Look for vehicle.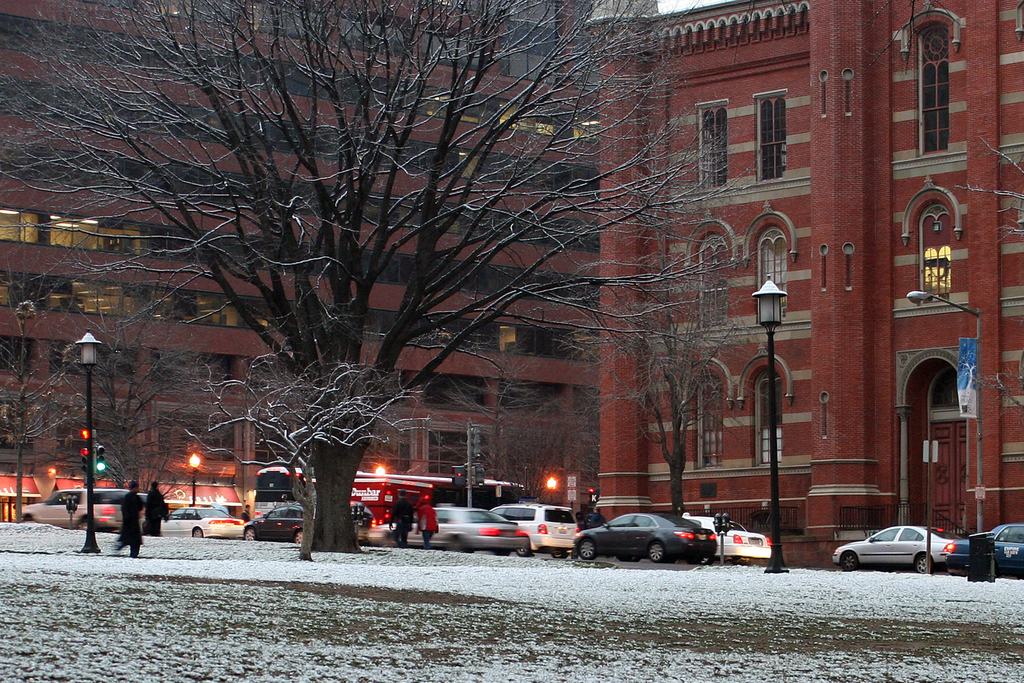
Found: detection(494, 502, 573, 560).
